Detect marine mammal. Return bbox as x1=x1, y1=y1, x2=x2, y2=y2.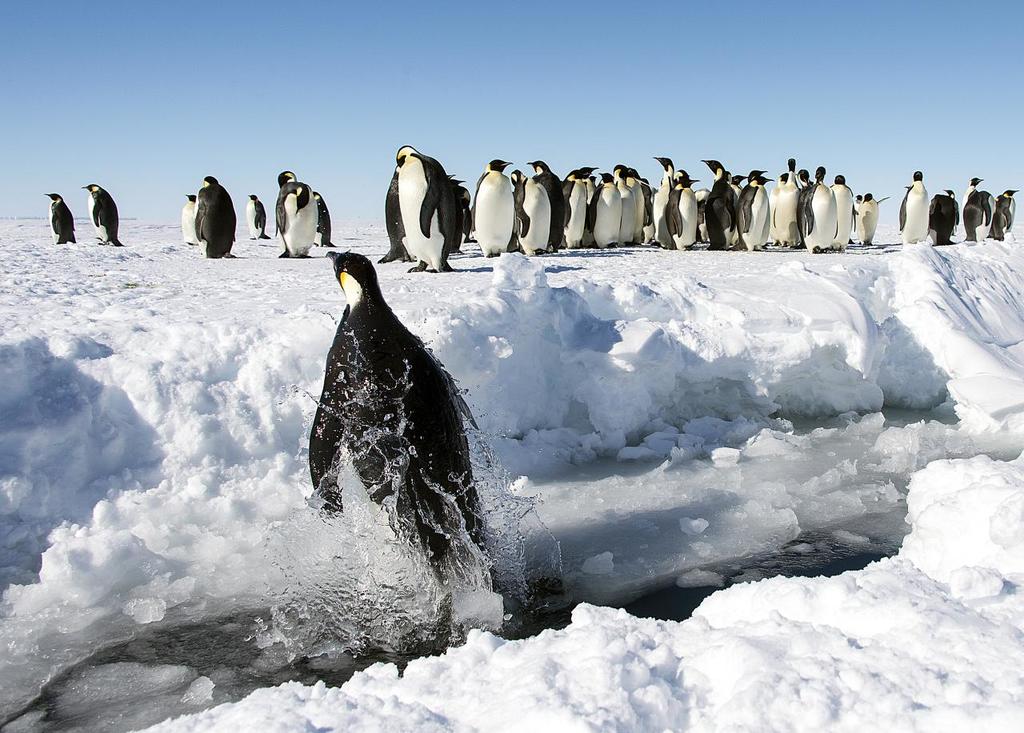
x1=242, y1=190, x2=265, y2=241.
